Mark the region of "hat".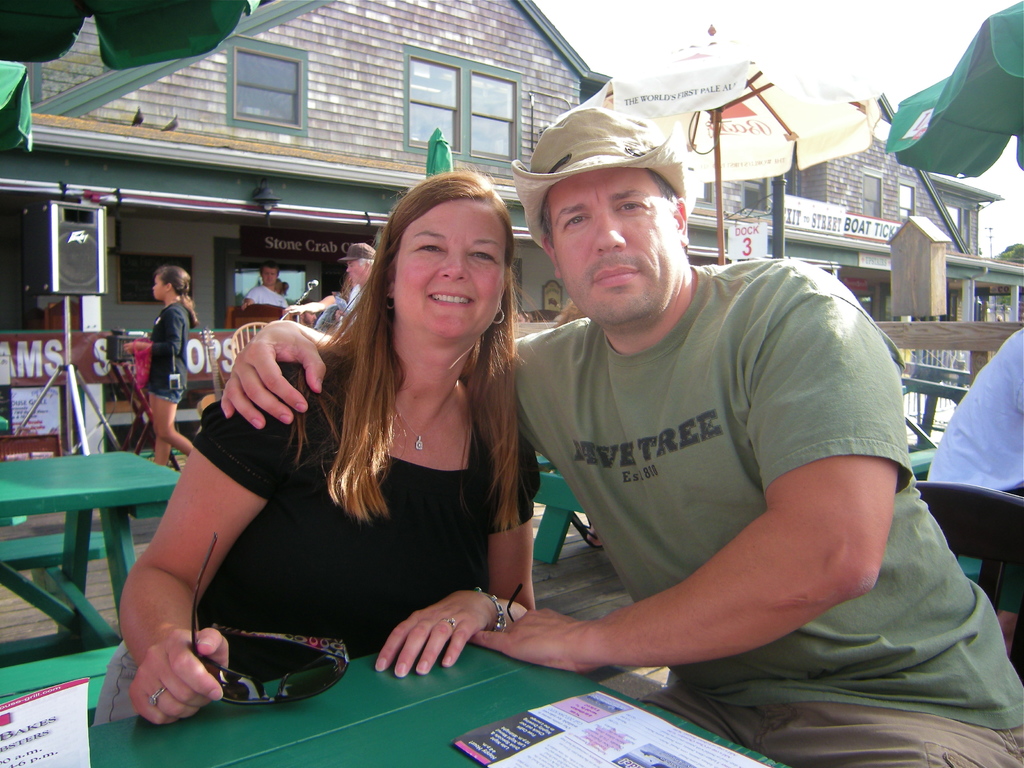
Region: (left=509, top=108, right=694, bottom=250).
